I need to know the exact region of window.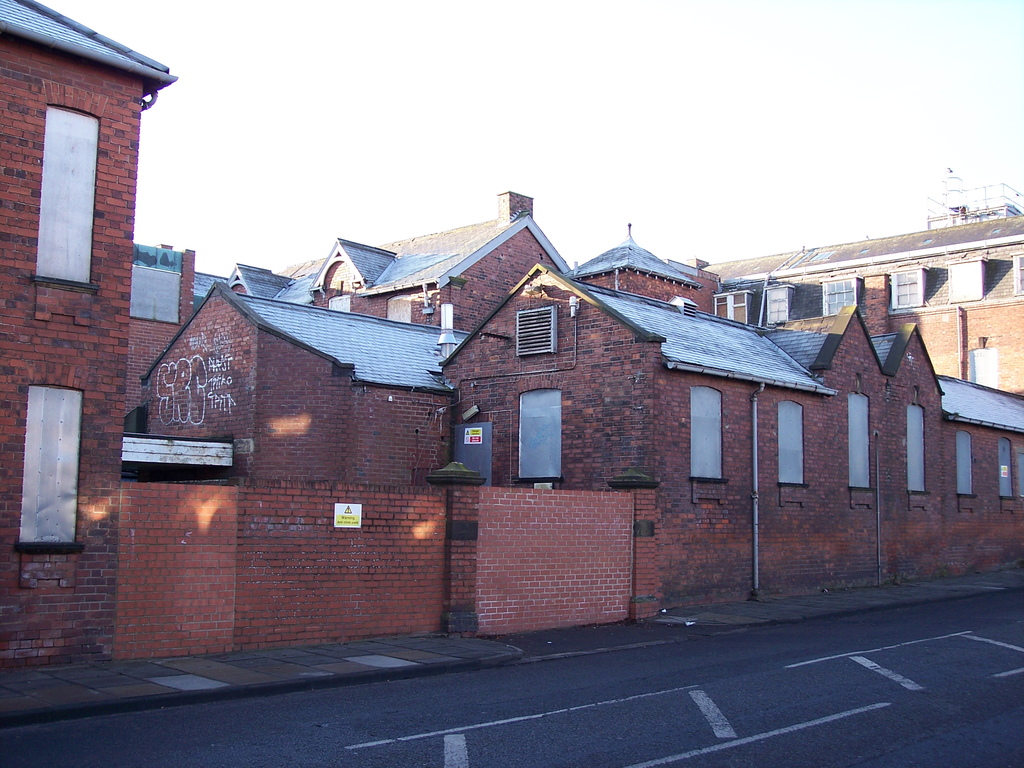
Region: l=517, t=395, r=561, b=479.
